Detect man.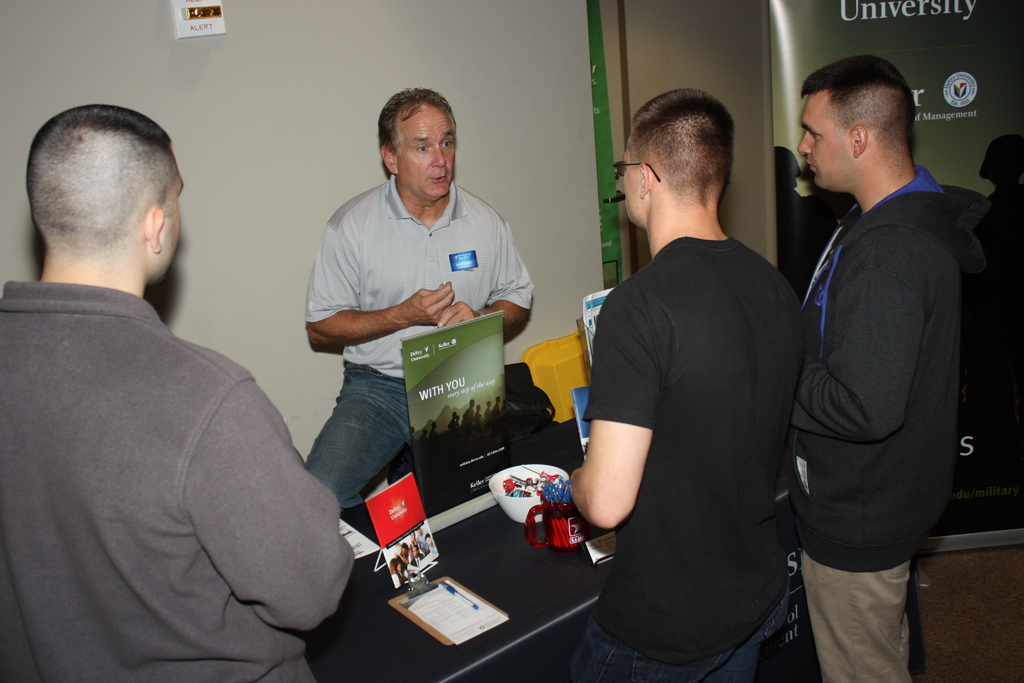
Detected at left=569, top=94, right=802, bottom=682.
